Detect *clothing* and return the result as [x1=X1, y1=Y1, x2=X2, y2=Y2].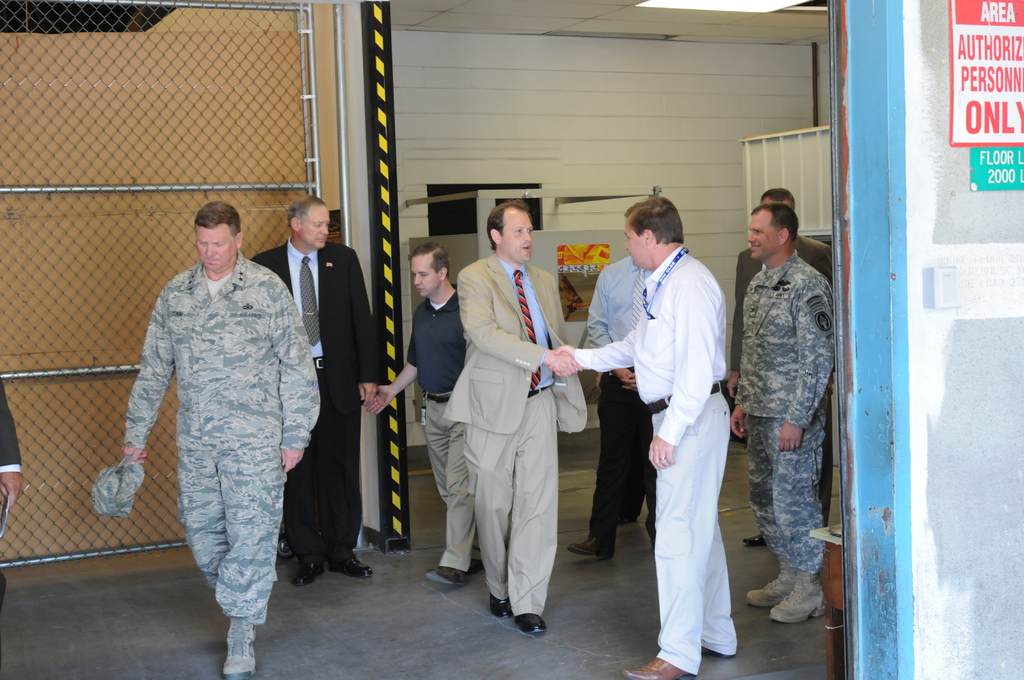
[x1=115, y1=263, x2=317, y2=613].
